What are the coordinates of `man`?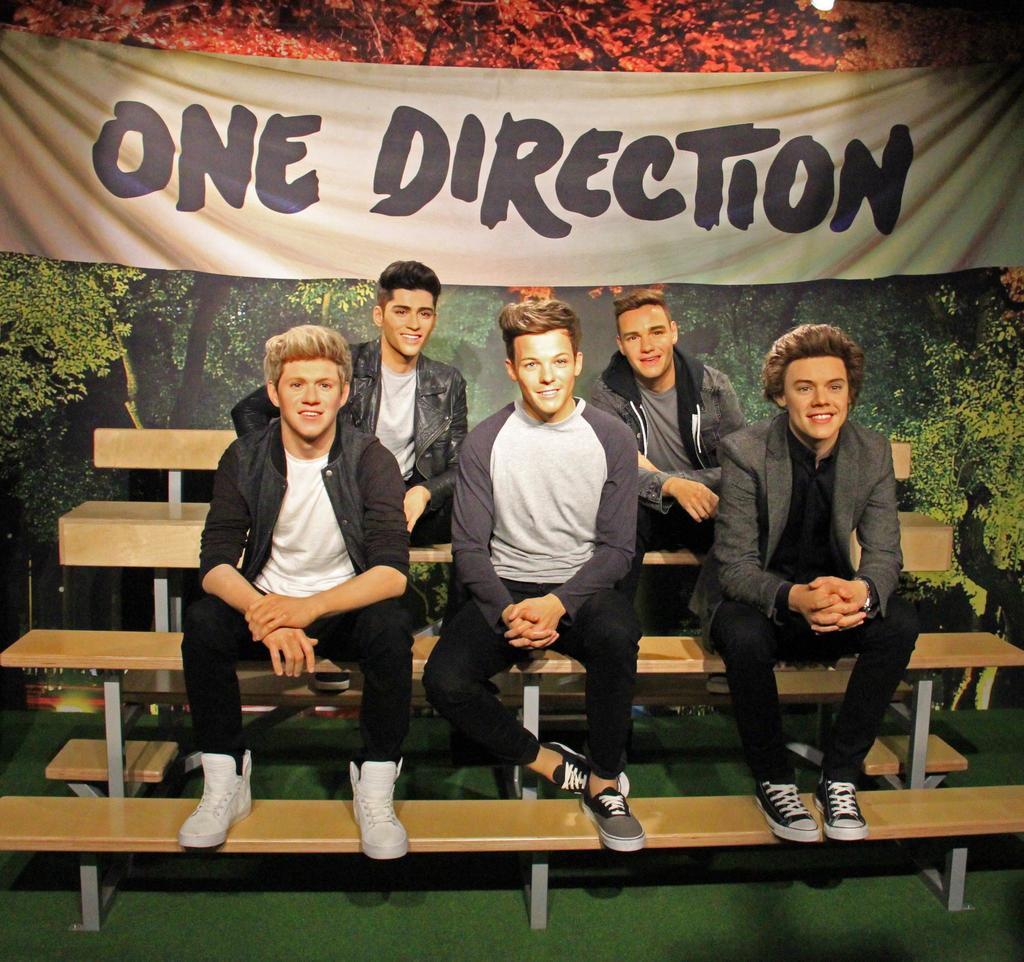
select_region(584, 287, 750, 696).
